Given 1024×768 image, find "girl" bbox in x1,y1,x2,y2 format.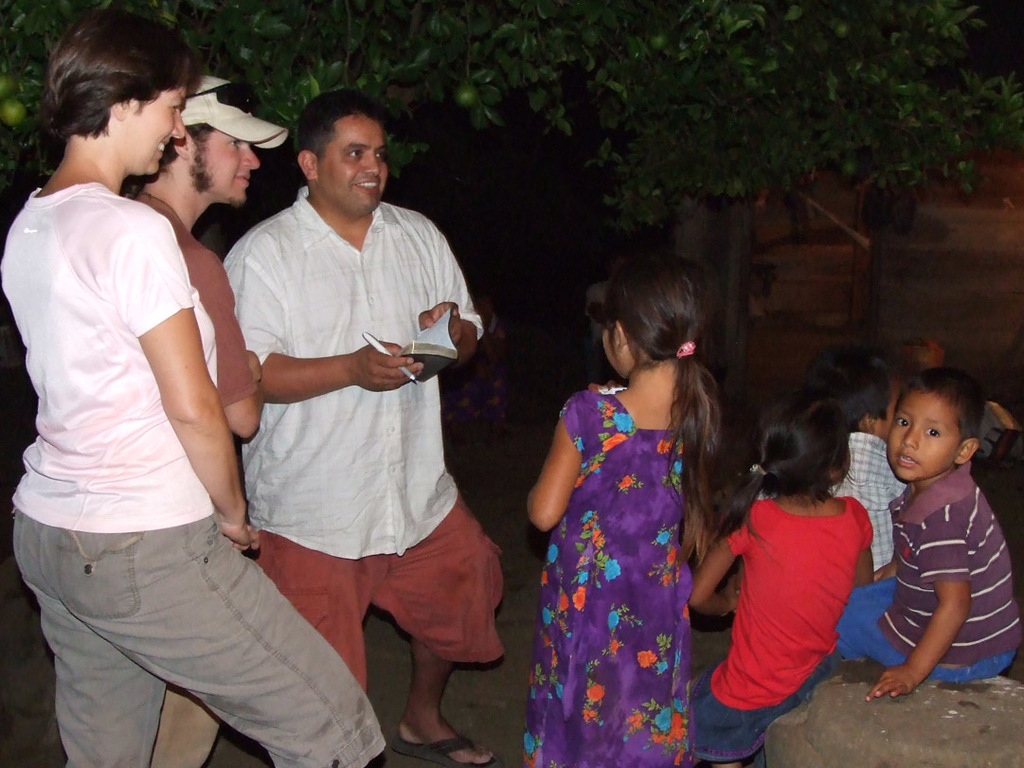
521,256,725,767.
